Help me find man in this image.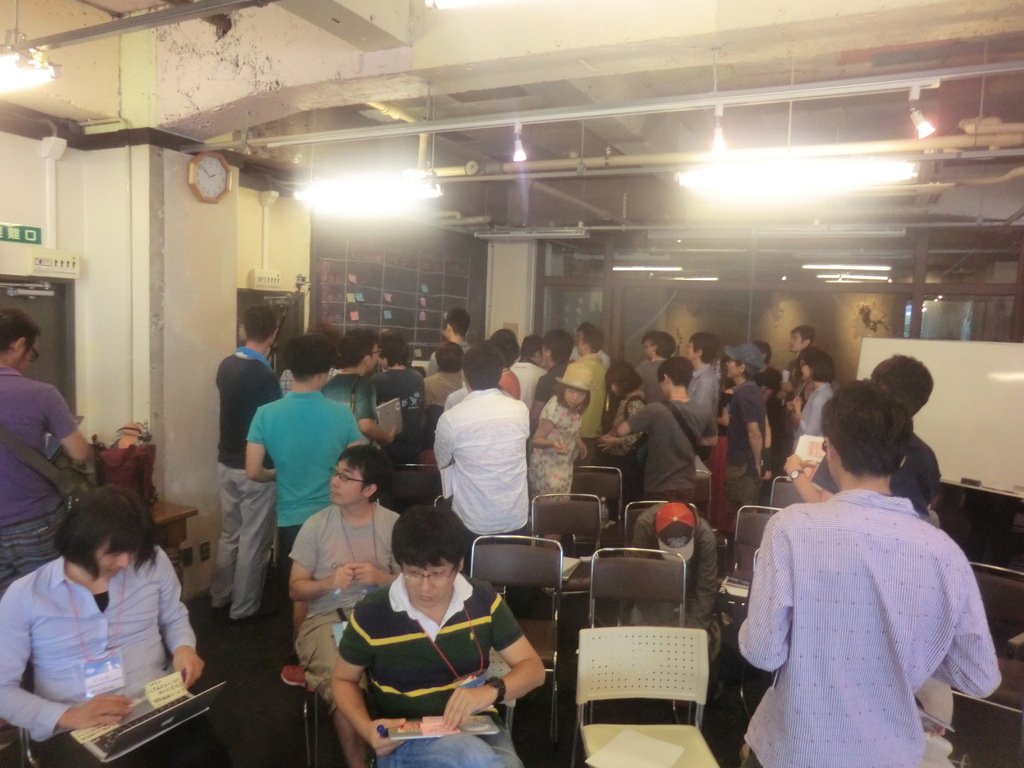
Found it: [634, 330, 659, 365].
